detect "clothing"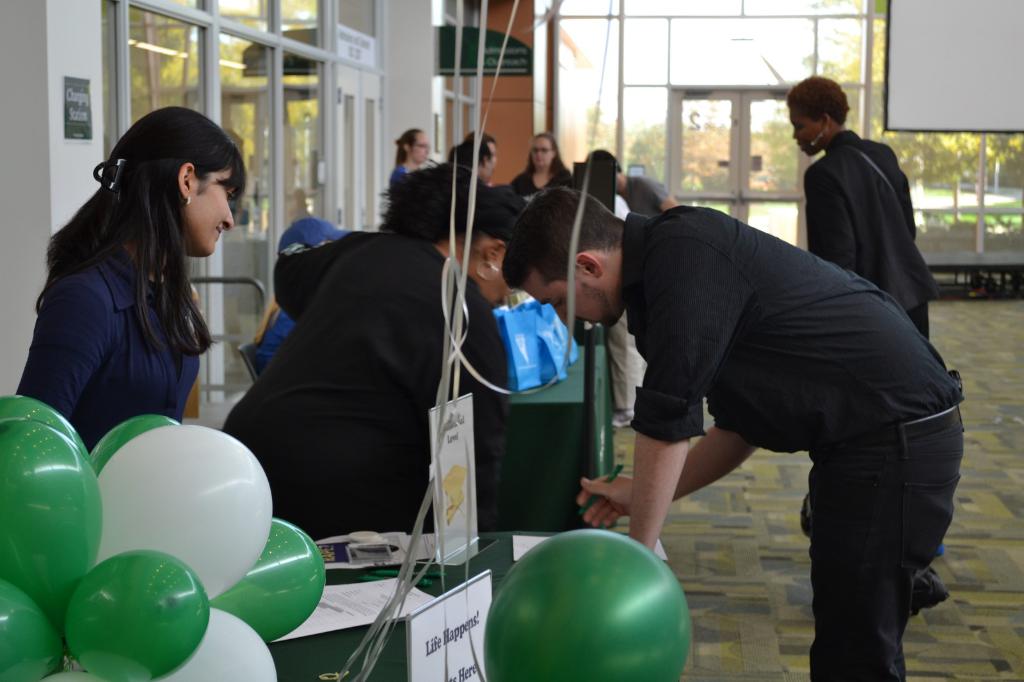
220, 232, 511, 544
